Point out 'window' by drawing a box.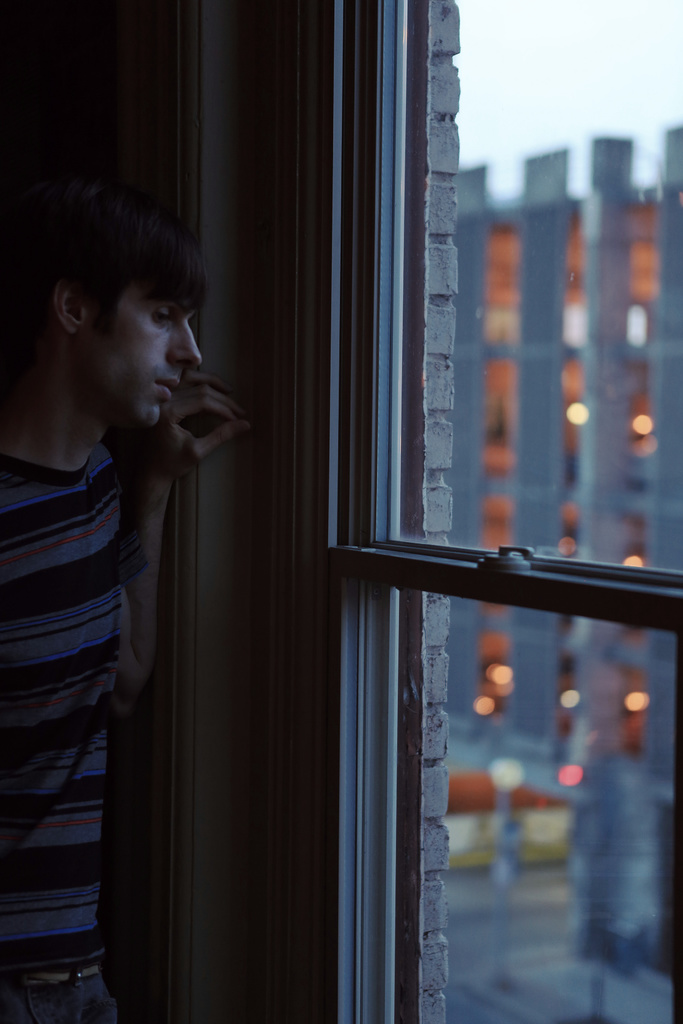
bbox=[288, 0, 682, 1020].
